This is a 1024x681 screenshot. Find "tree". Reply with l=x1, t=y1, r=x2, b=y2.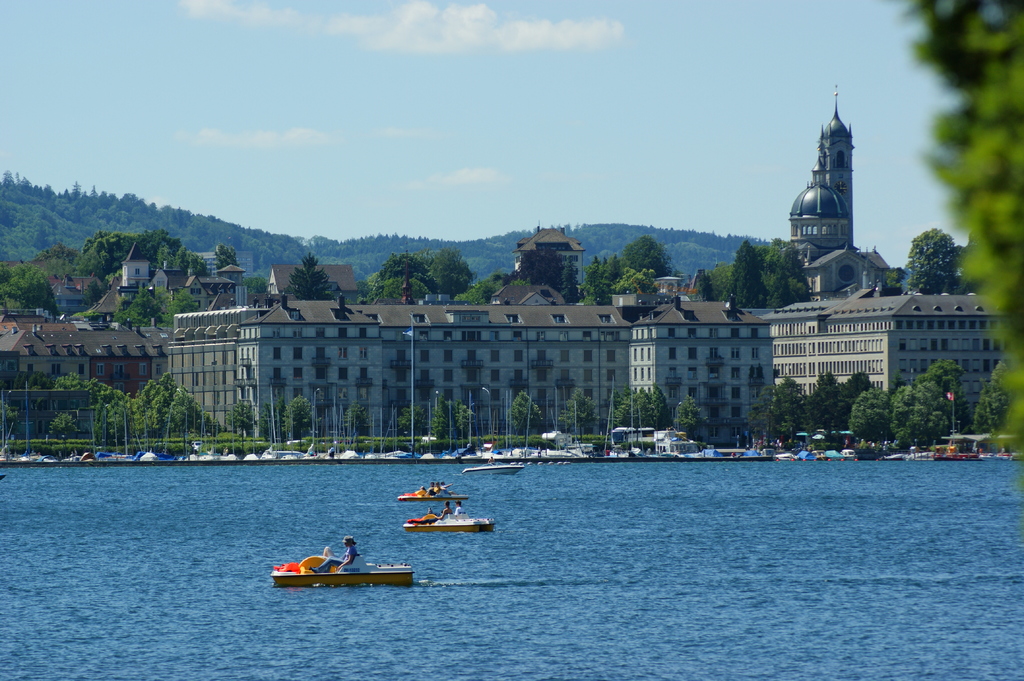
l=728, t=250, r=767, b=310.
